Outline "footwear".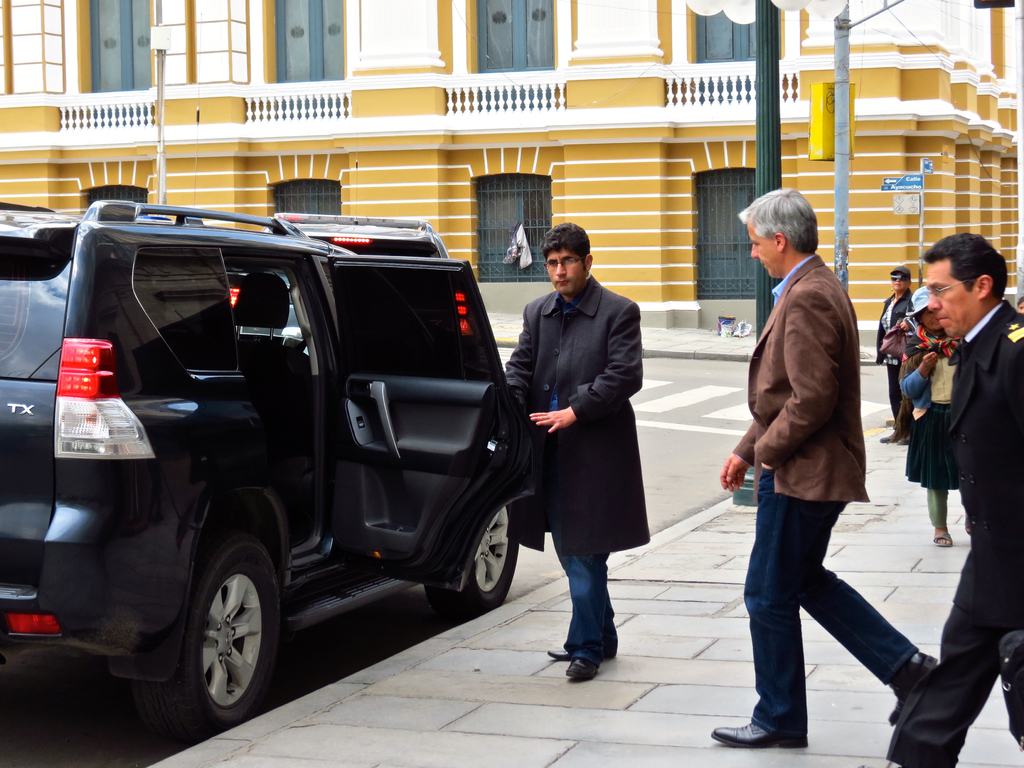
Outline: l=879, t=433, r=898, b=440.
